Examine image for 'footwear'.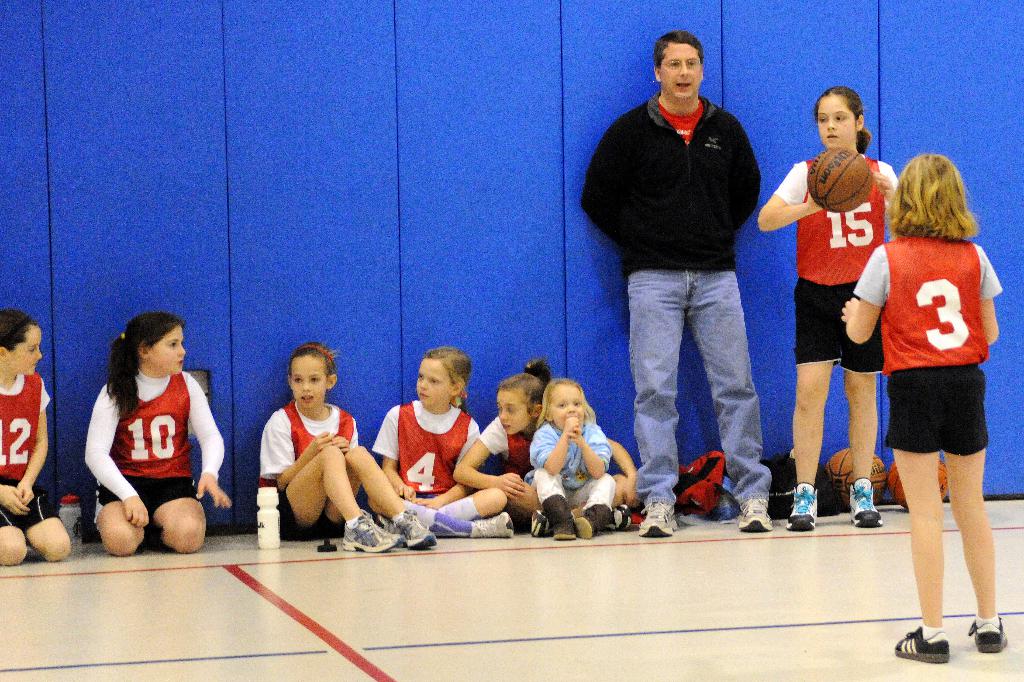
Examination result: [x1=530, y1=507, x2=552, y2=537].
